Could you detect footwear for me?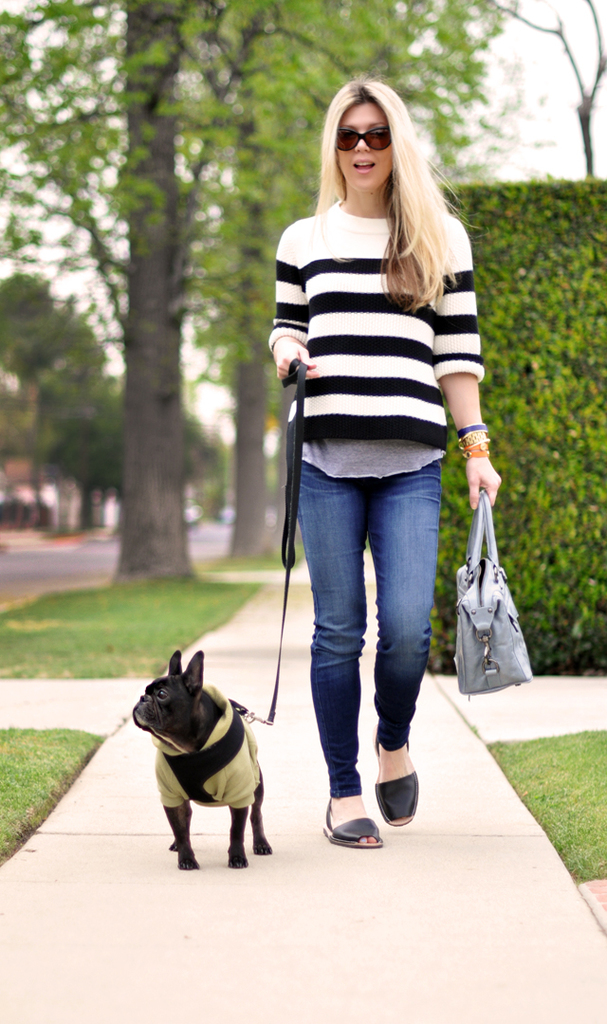
Detection result: 322 794 387 853.
